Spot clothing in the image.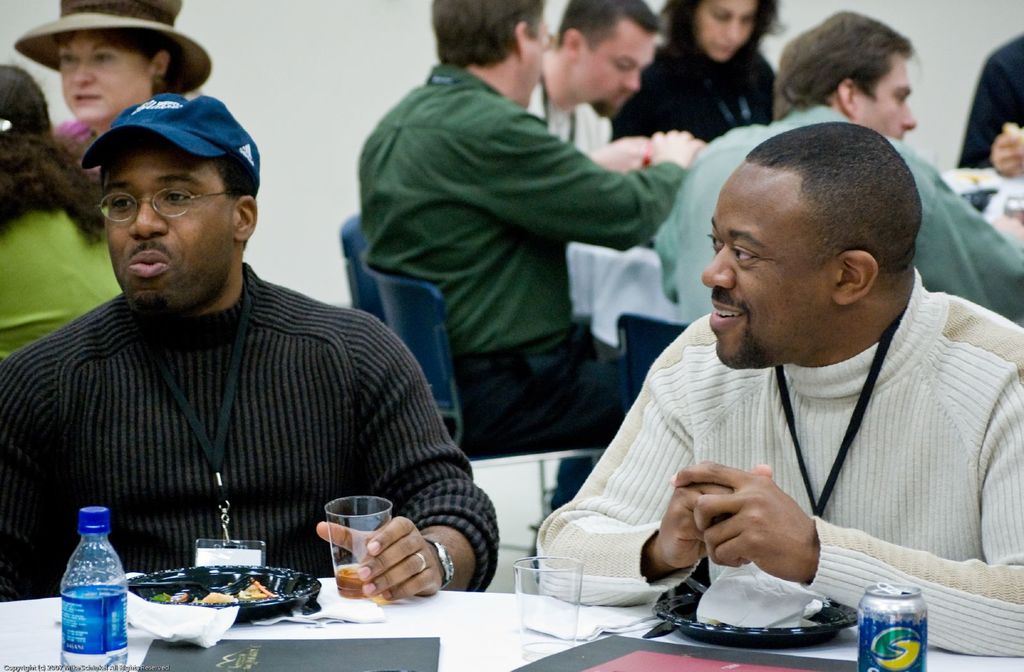
clothing found at (x1=527, y1=270, x2=1023, y2=671).
